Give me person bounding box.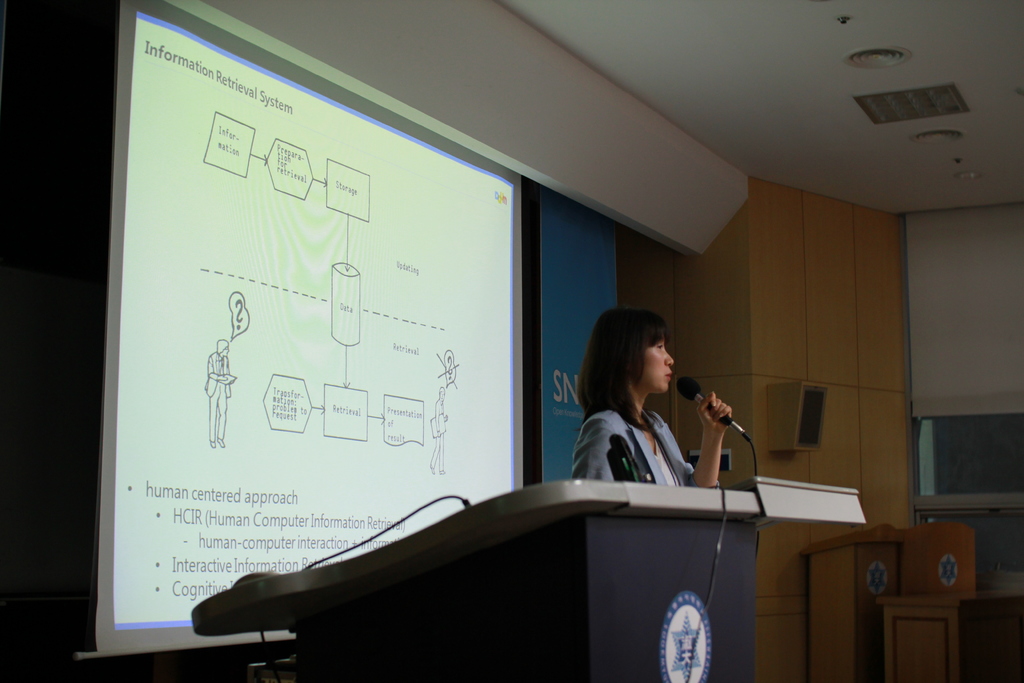
[573,304,731,489].
